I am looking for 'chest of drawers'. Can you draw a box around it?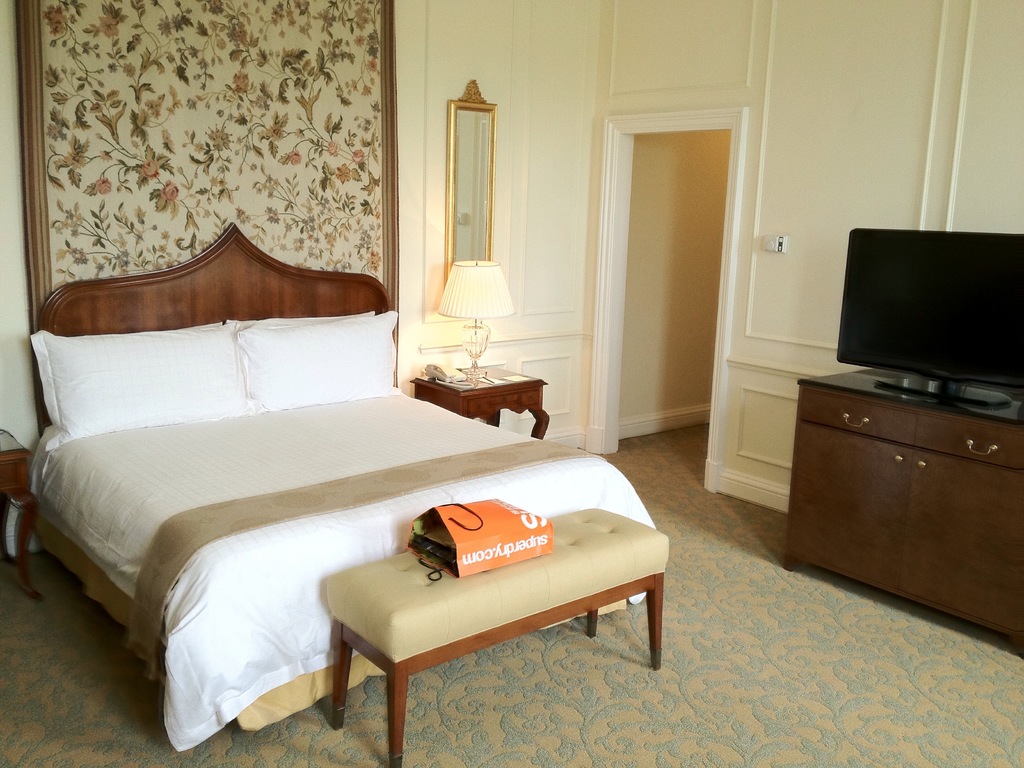
Sure, the bounding box is (409, 363, 549, 440).
